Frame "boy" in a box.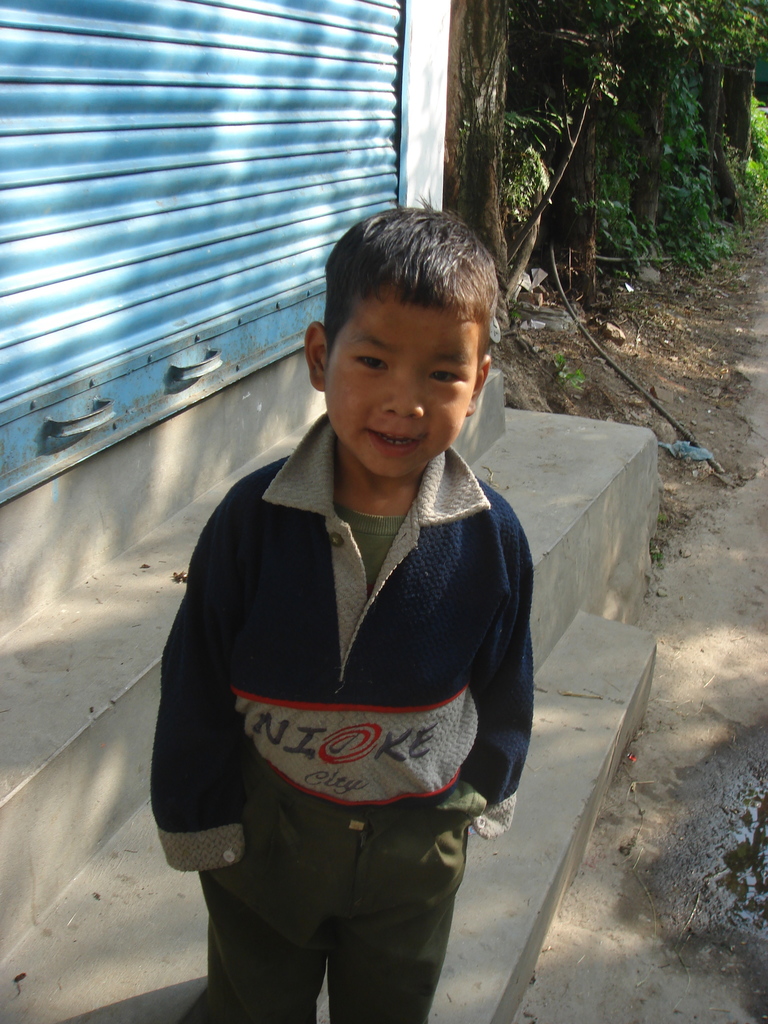
[x1=164, y1=173, x2=556, y2=1005].
